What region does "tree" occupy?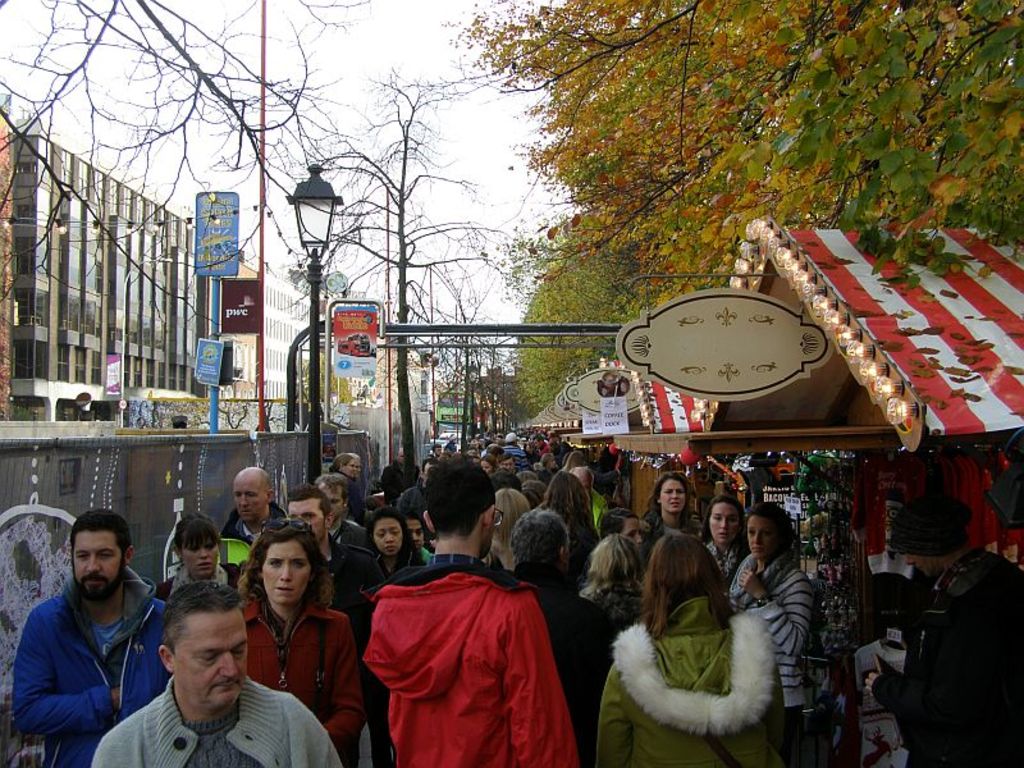
Rect(0, 0, 361, 352).
